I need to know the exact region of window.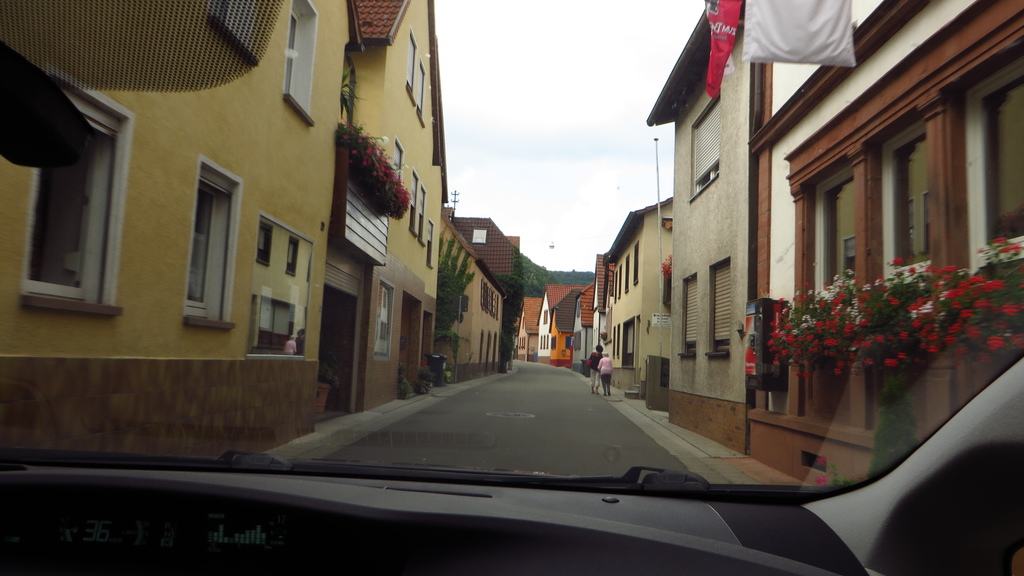
Region: bbox=(426, 217, 436, 269).
